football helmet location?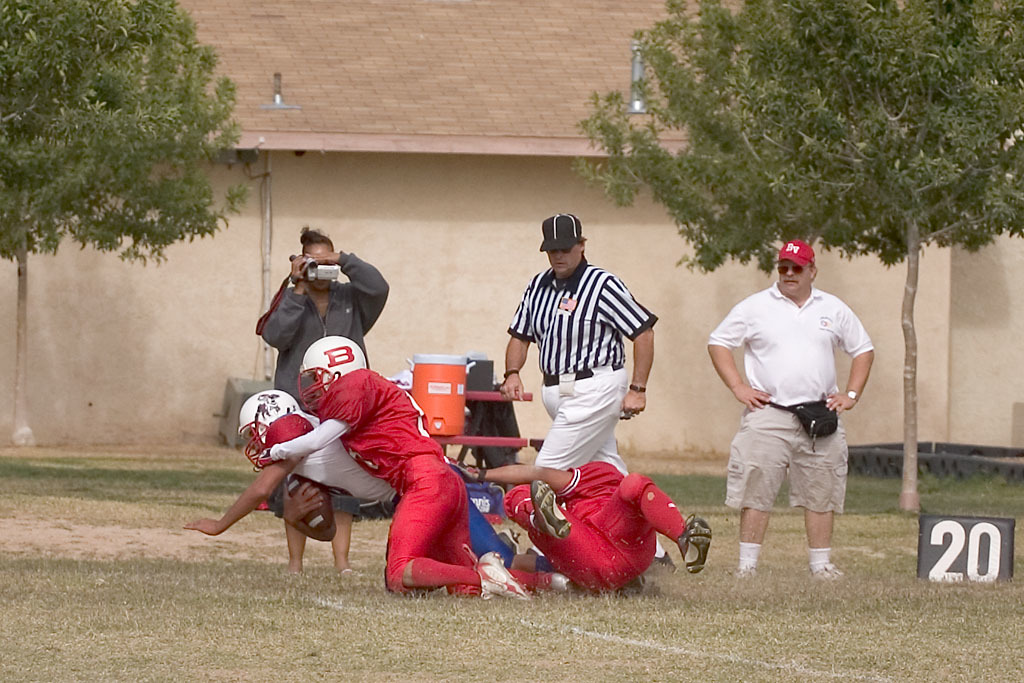
x1=277, y1=329, x2=353, y2=412
